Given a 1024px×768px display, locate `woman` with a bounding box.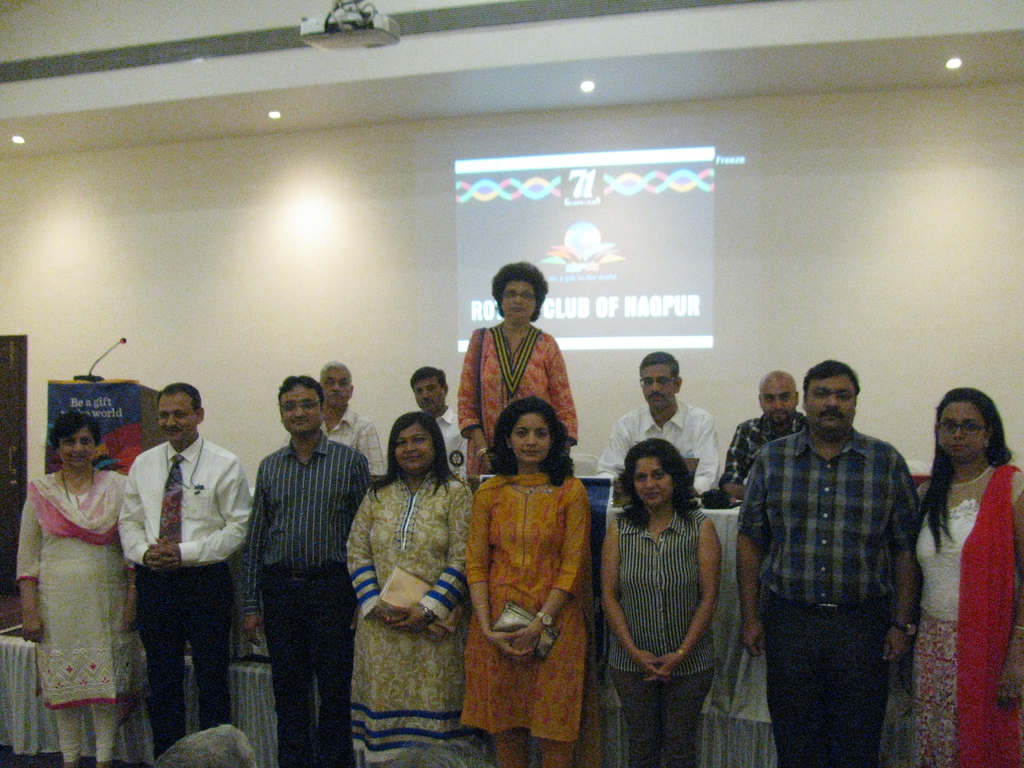
Located: detection(8, 418, 136, 767).
